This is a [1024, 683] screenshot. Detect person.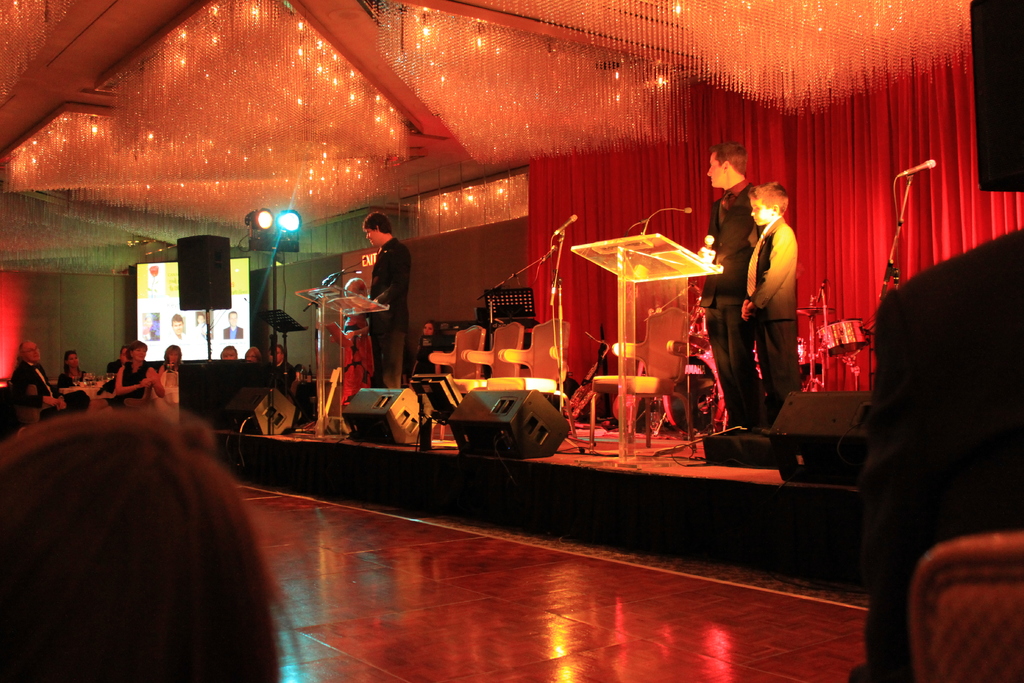
273:345:298:388.
